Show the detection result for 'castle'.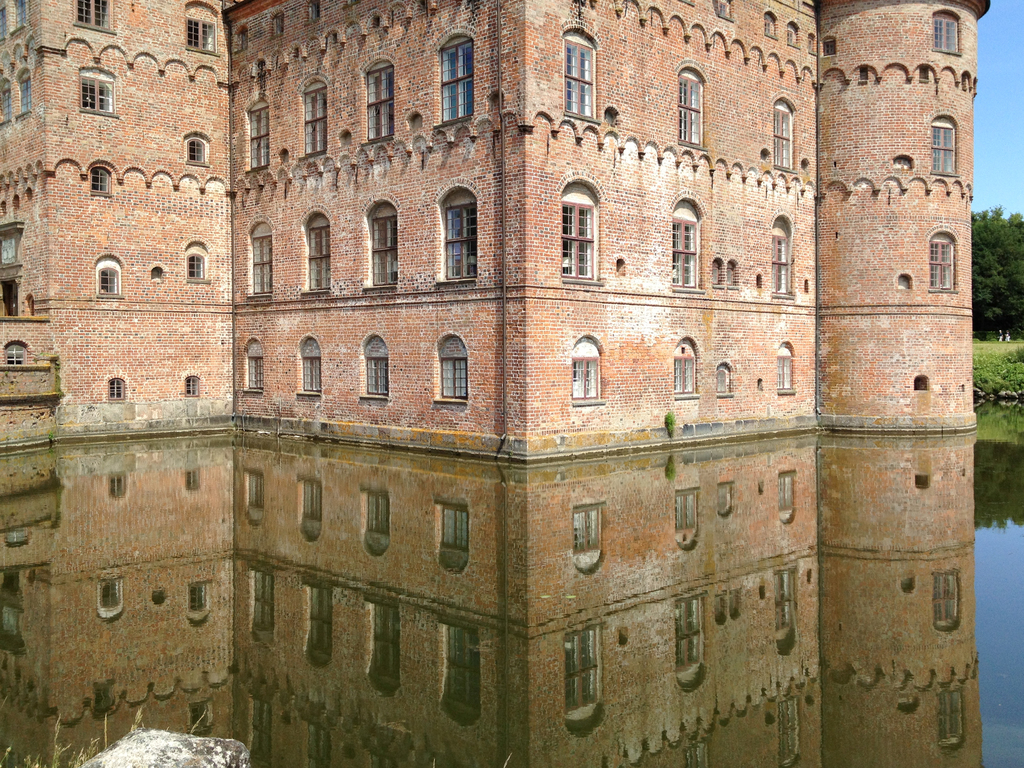
0 0 988 459.
